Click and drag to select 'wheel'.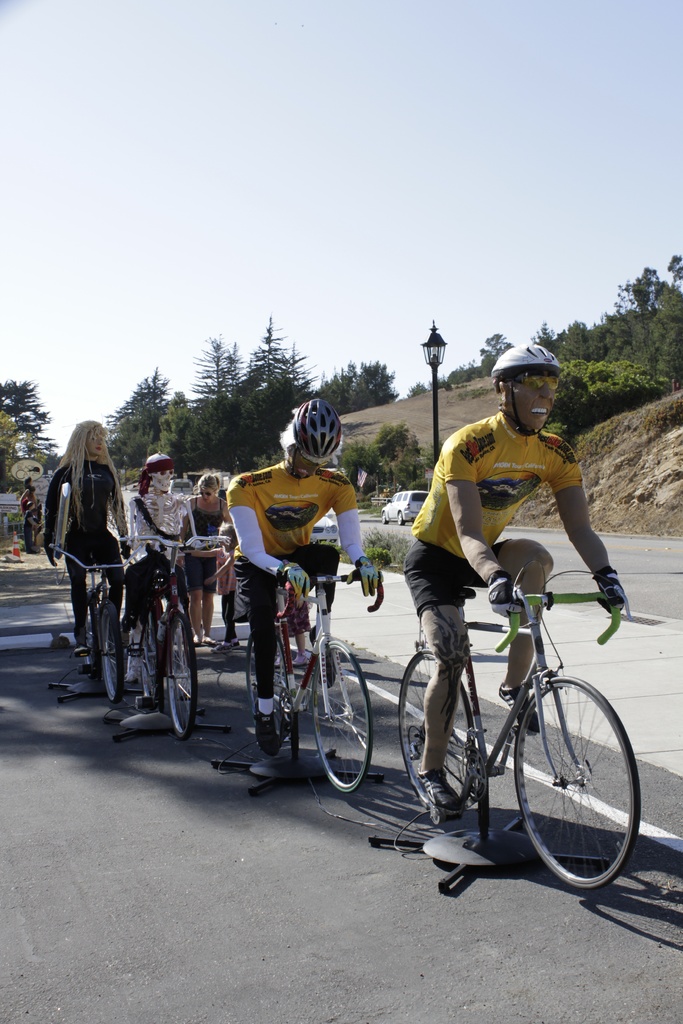
Selection: bbox(166, 614, 197, 738).
